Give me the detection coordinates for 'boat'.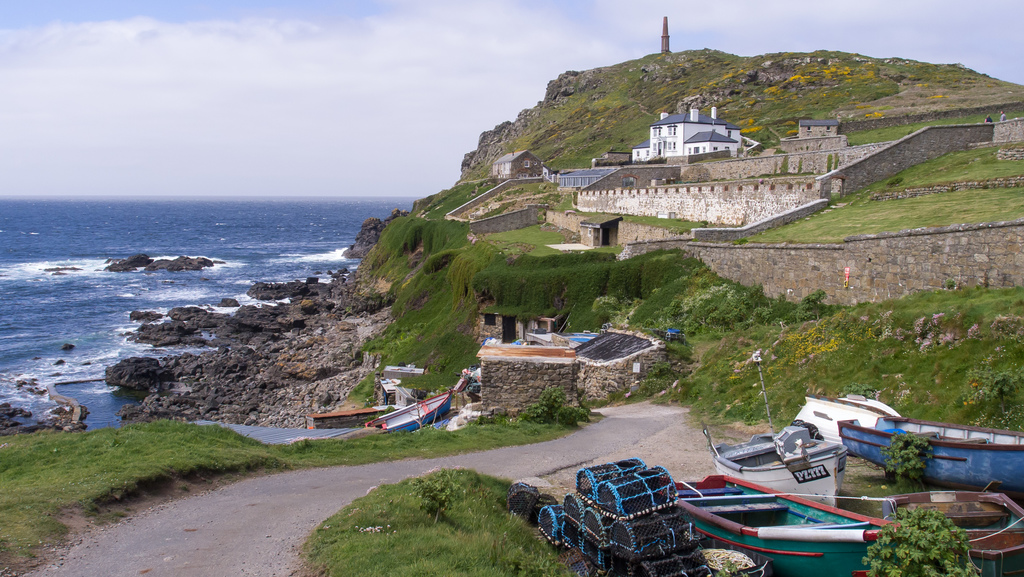
365,383,454,439.
